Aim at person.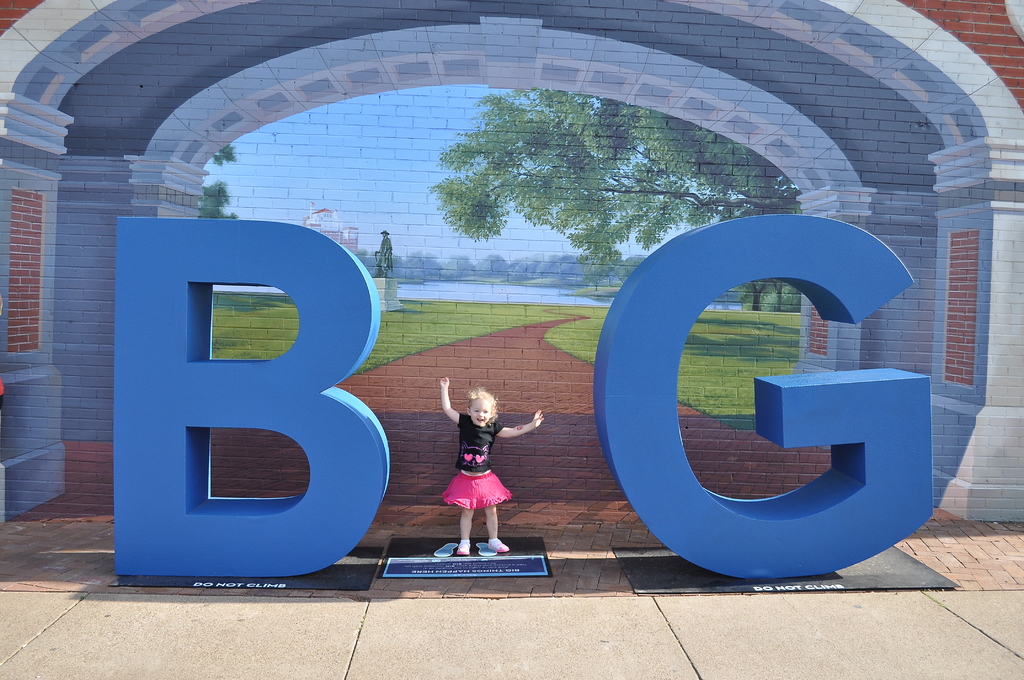
Aimed at [left=440, top=368, right=522, bottom=572].
